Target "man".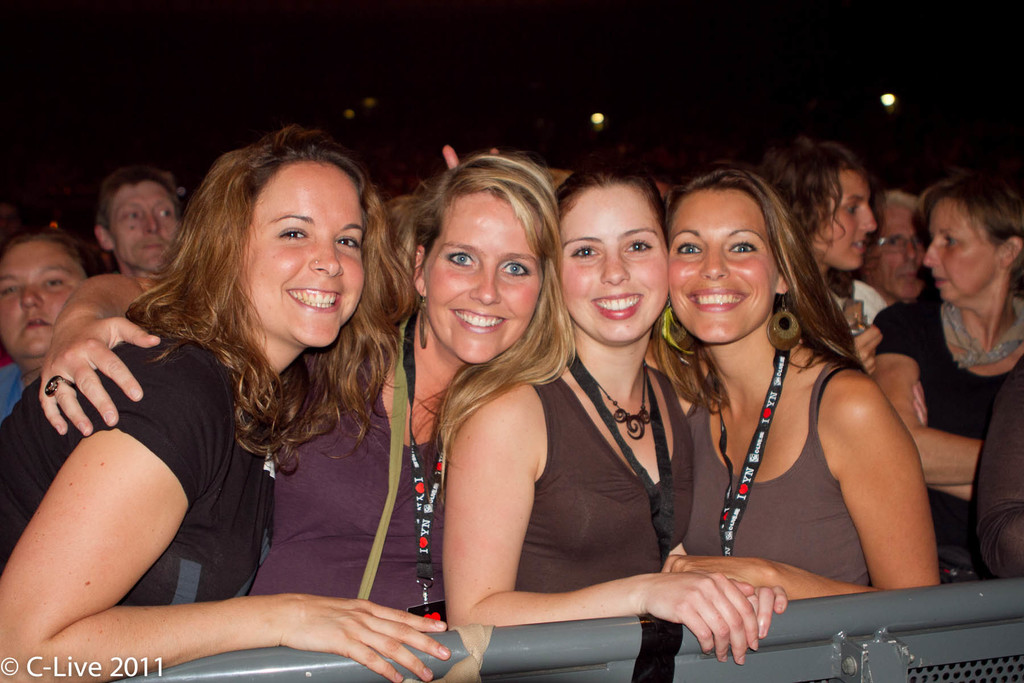
Target region: bbox=[90, 170, 194, 291].
